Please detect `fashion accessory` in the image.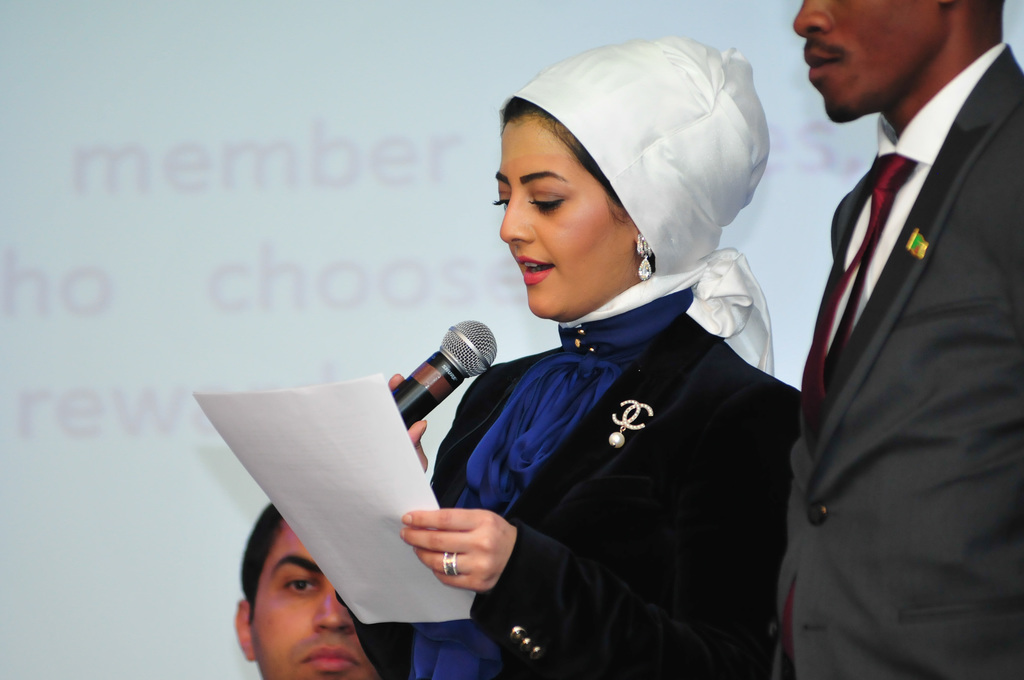
Rect(440, 553, 459, 578).
